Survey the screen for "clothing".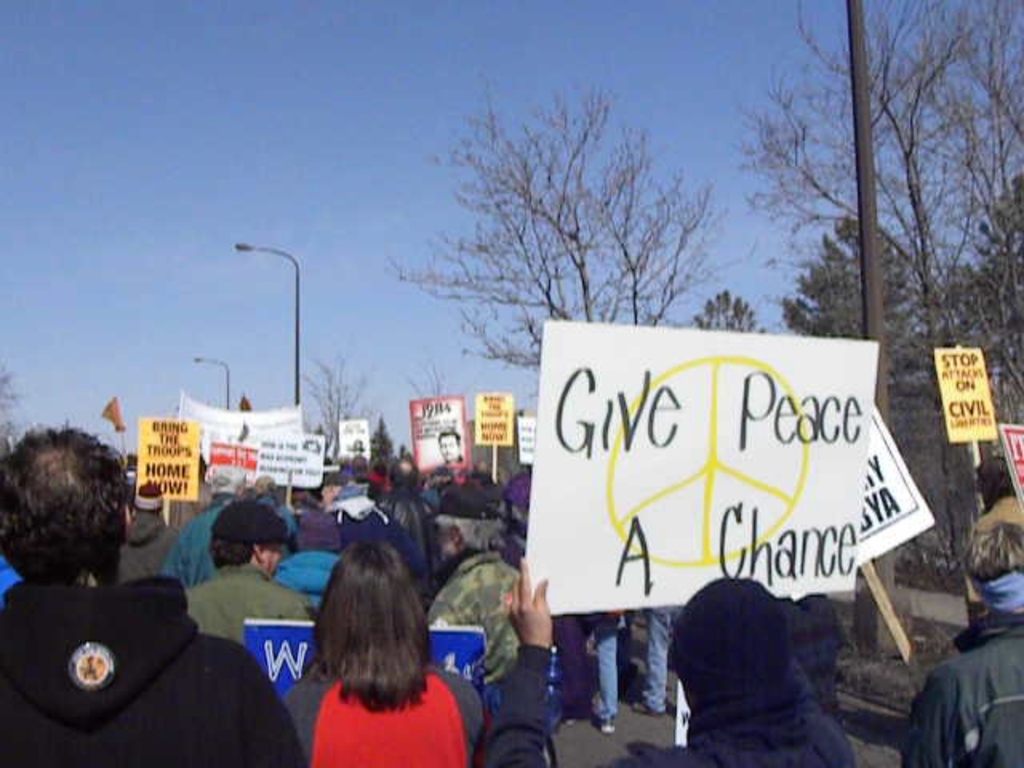
Survey found: {"x1": 165, "y1": 502, "x2": 294, "y2": 586}.
